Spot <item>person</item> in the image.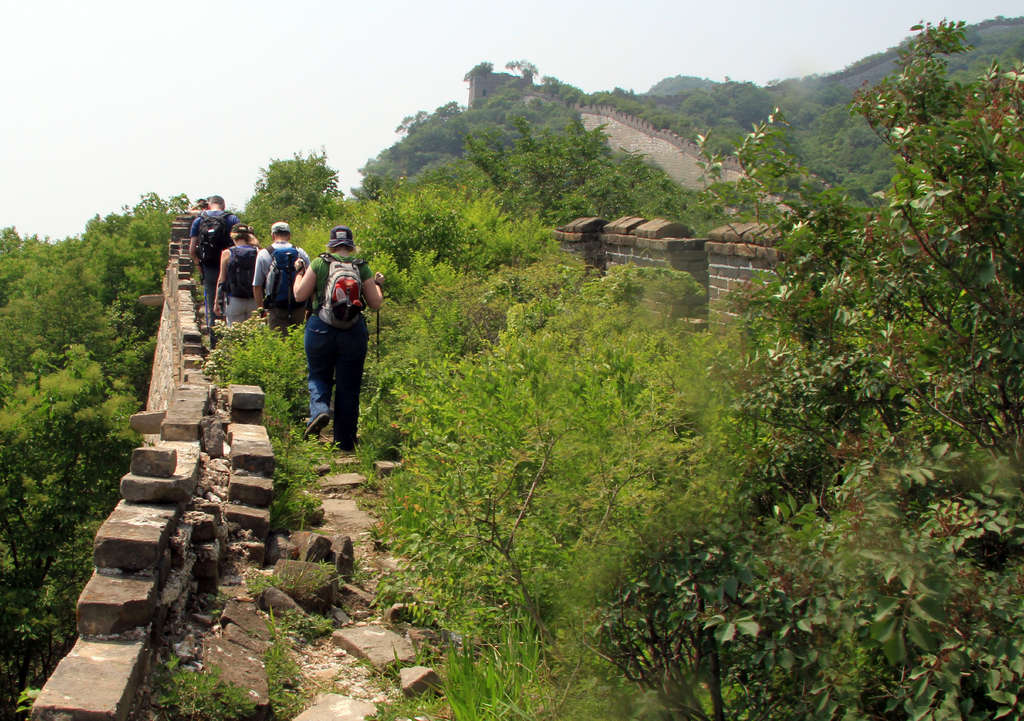
<item>person</item> found at Rect(187, 195, 242, 347).
